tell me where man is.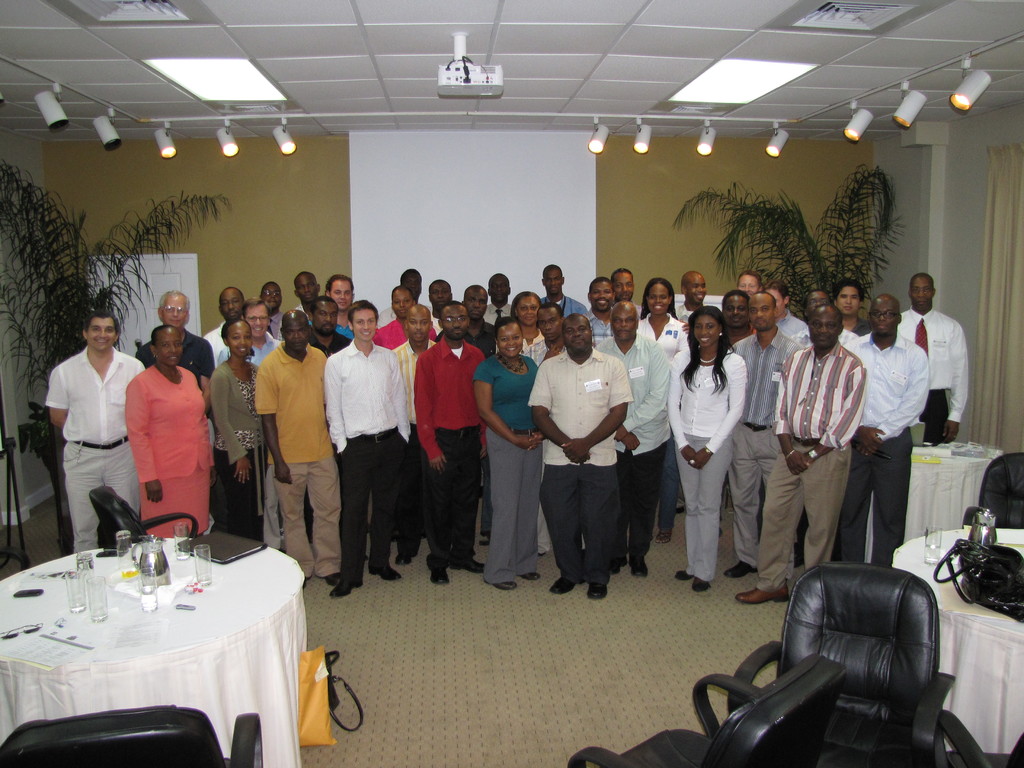
man is at pyautogui.locateOnScreen(756, 280, 811, 343).
